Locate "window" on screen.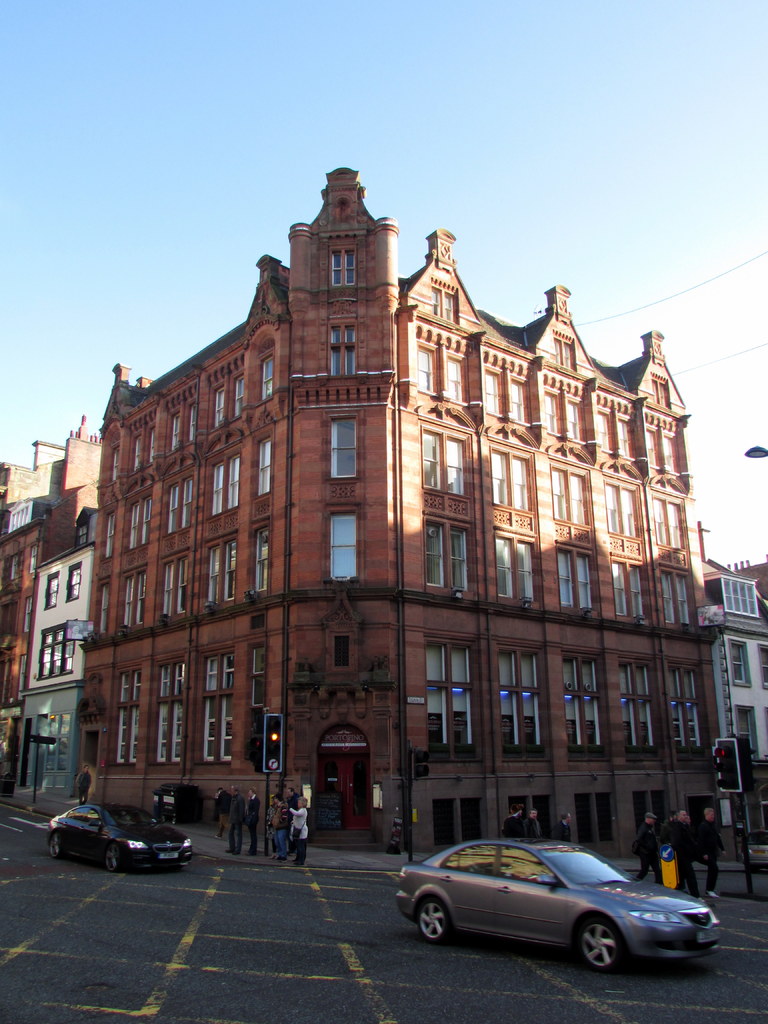
On screen at crop(556, 548, 596, 612).
